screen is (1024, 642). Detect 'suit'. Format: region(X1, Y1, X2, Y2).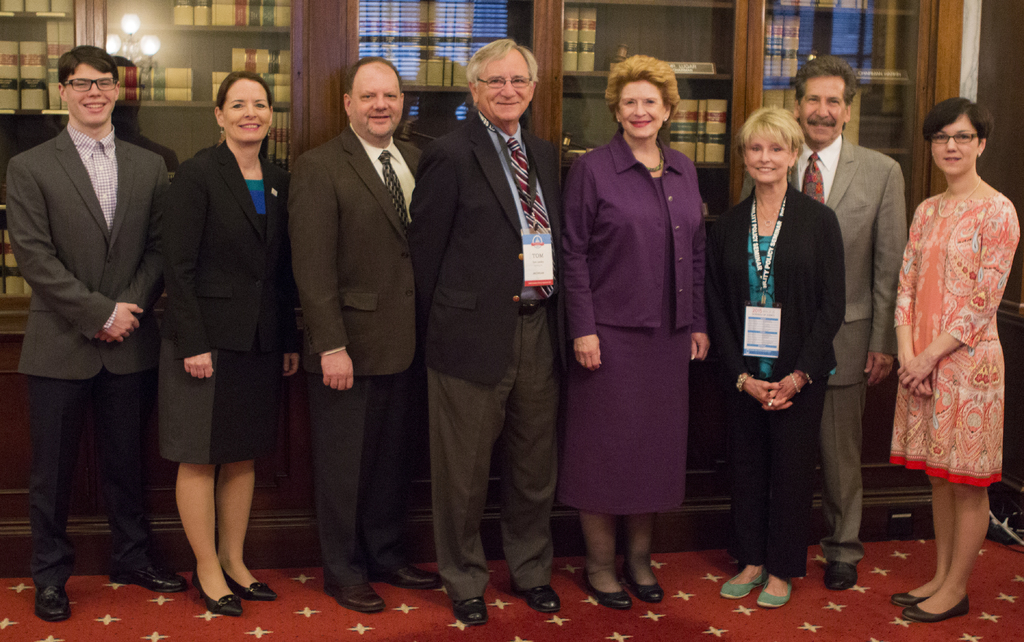
region(6, 126, 172, 589).
